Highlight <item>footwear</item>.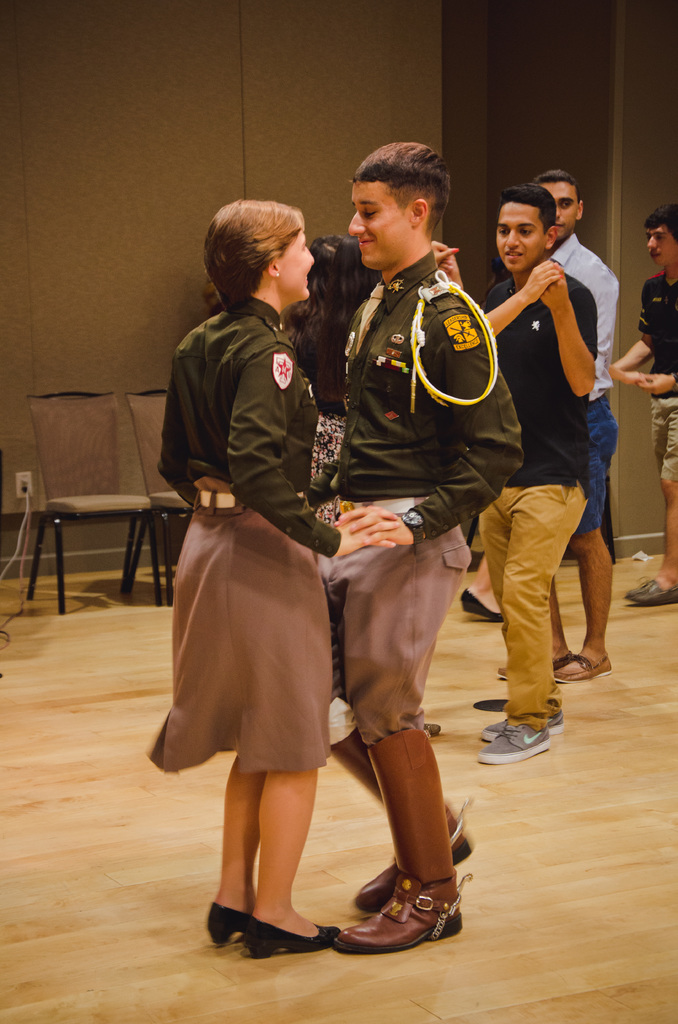
Highlighted region: {"left": 482, "top": 707, "right": 567, "bottom": 733}.
